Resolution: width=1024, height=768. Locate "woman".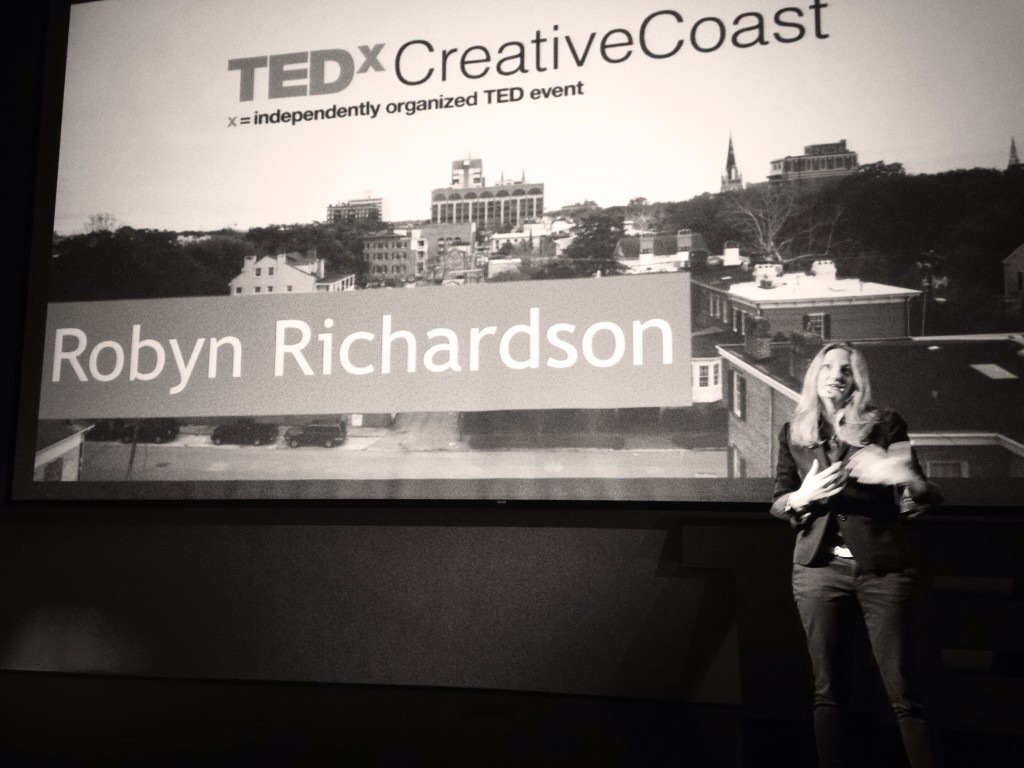
select_region(769, 330, 940, 724).
